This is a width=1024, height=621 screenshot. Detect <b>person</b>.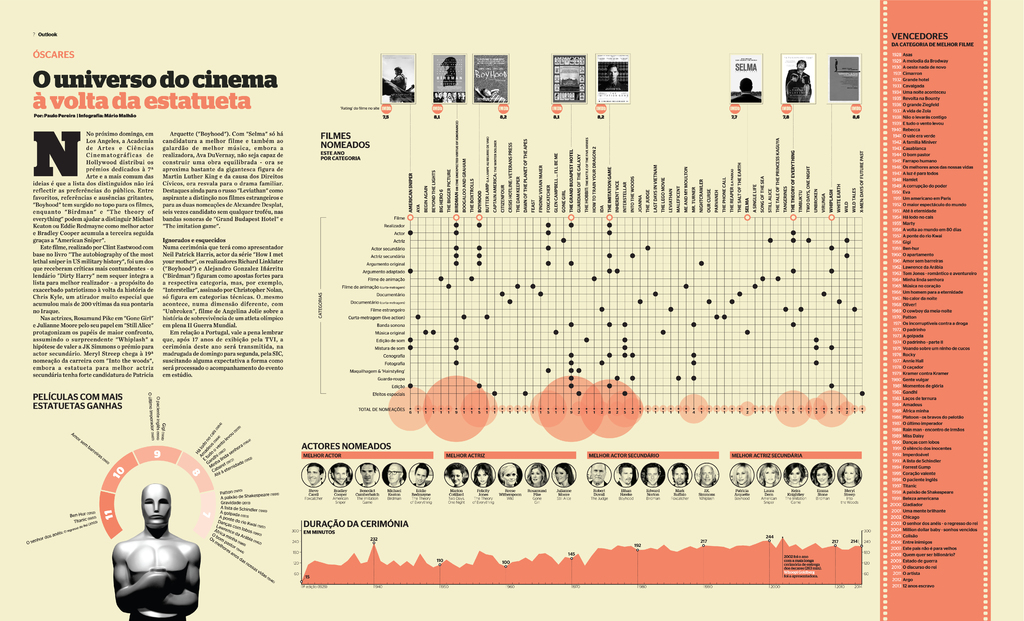
rect(786, 63, 811, 97).
